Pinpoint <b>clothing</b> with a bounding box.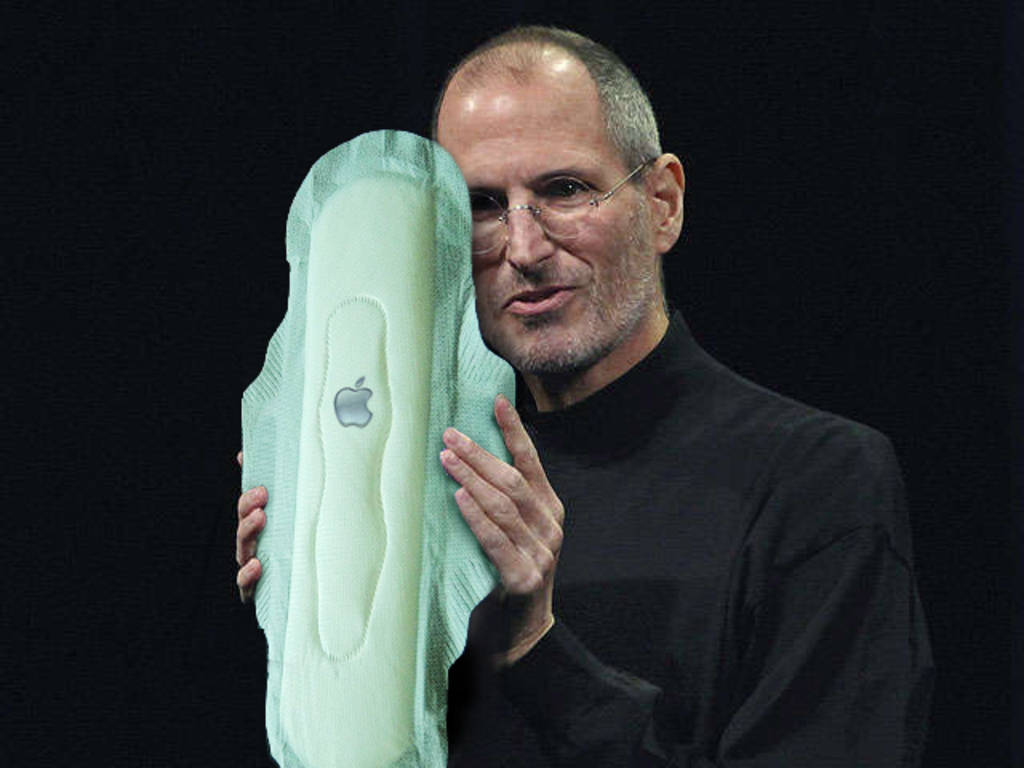
detection(448, 306, 928, 765).
